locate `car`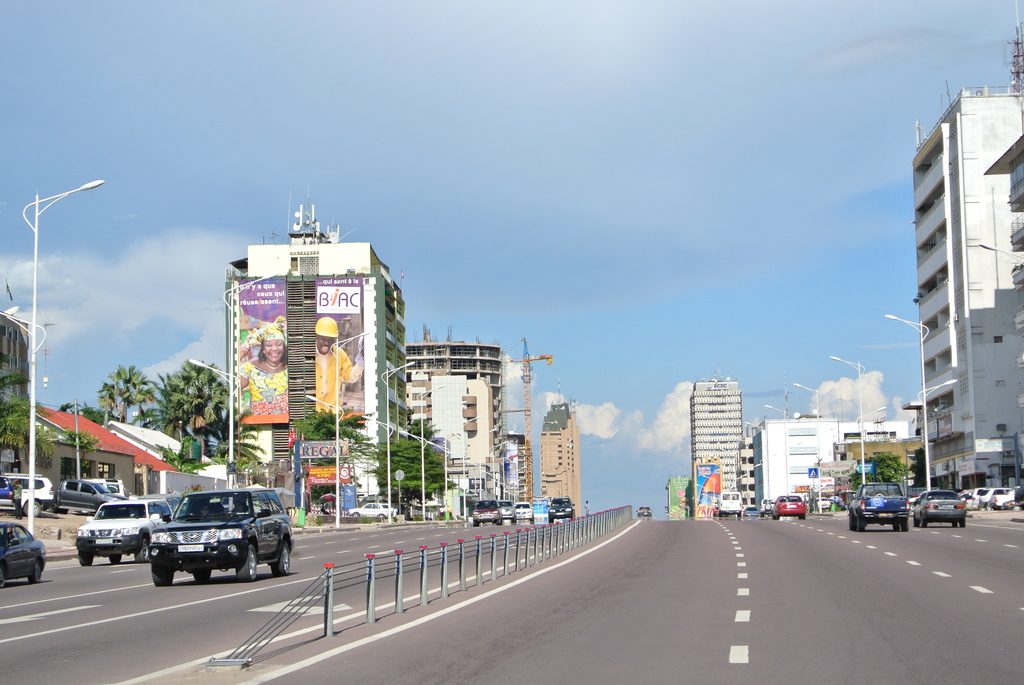
(0, 521, 46, 590)
